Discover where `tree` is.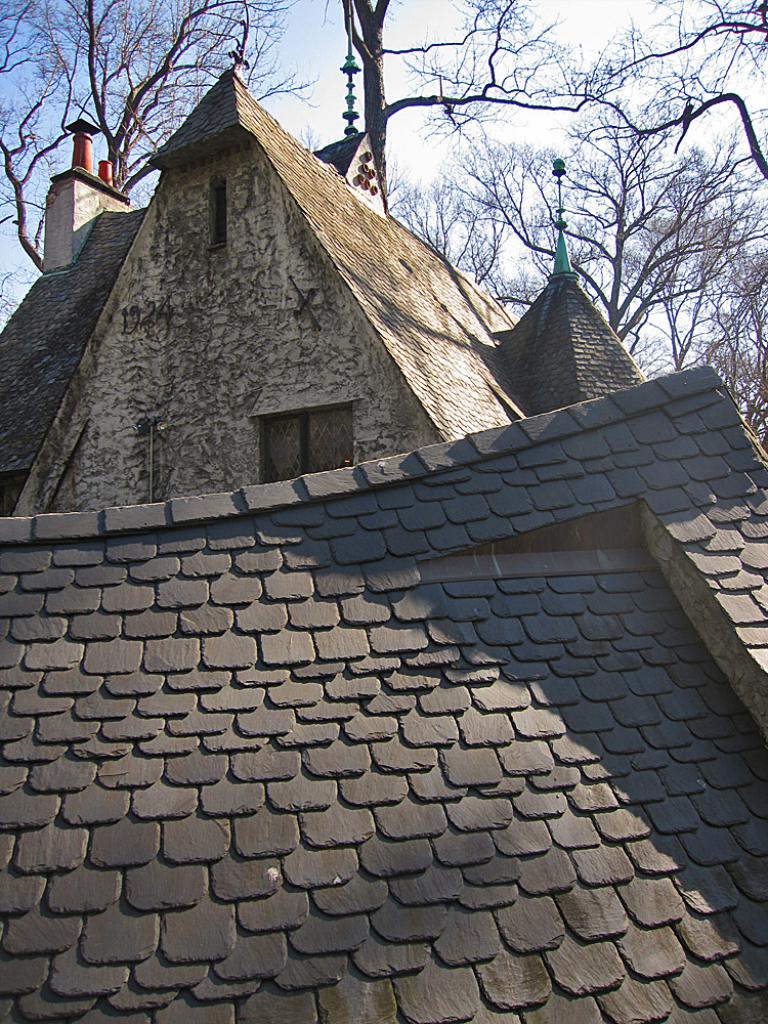
Discovered at (0, 0, 326, 326).
